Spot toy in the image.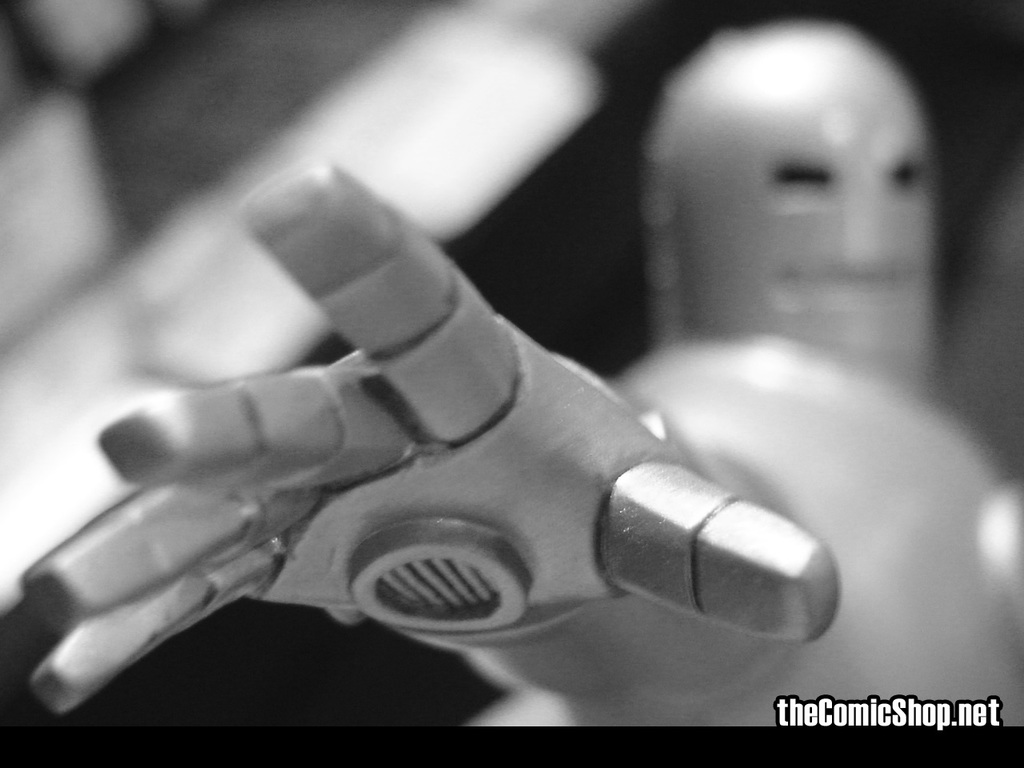
toy found at {"left": 22, "top": 16, "right": 1016, "bottom": 730}.
